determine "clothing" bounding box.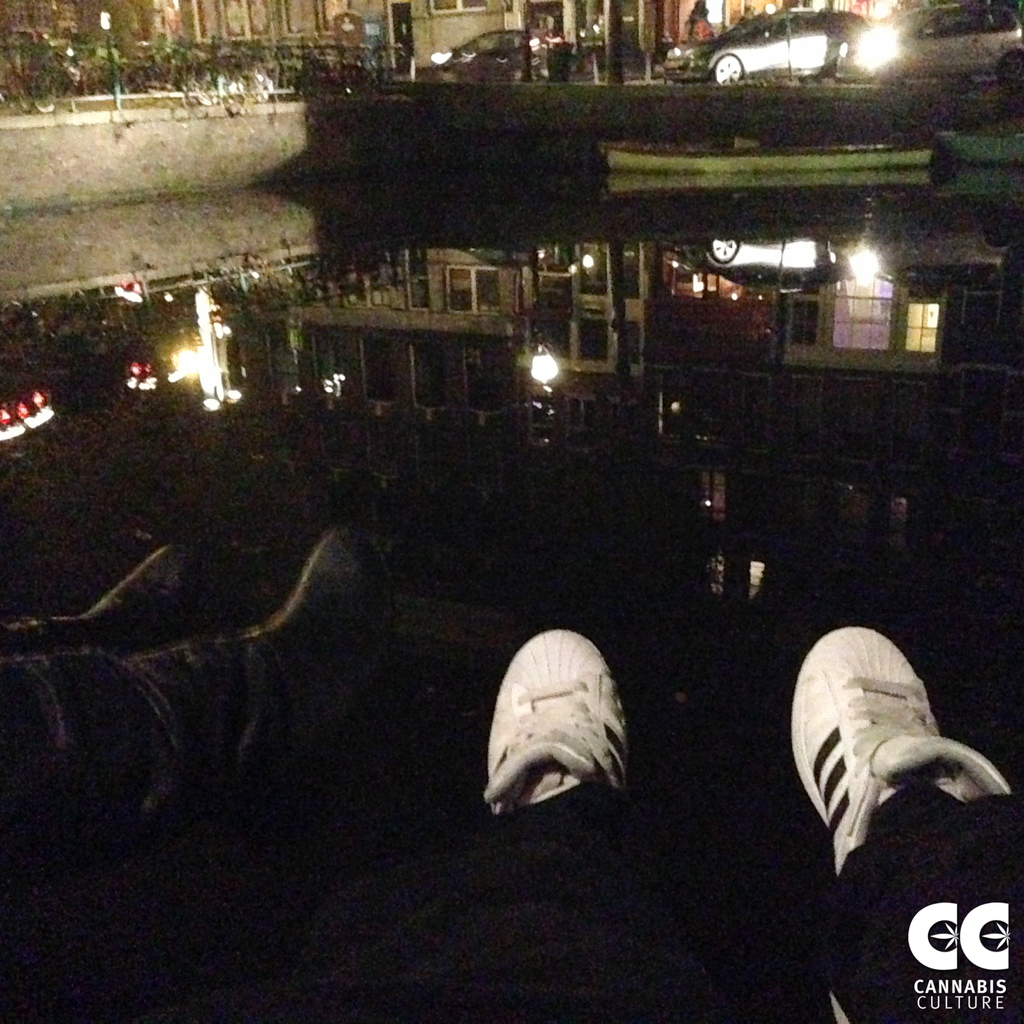
Determined: x1=321 y1=781 x2=1015 y2=1013.
